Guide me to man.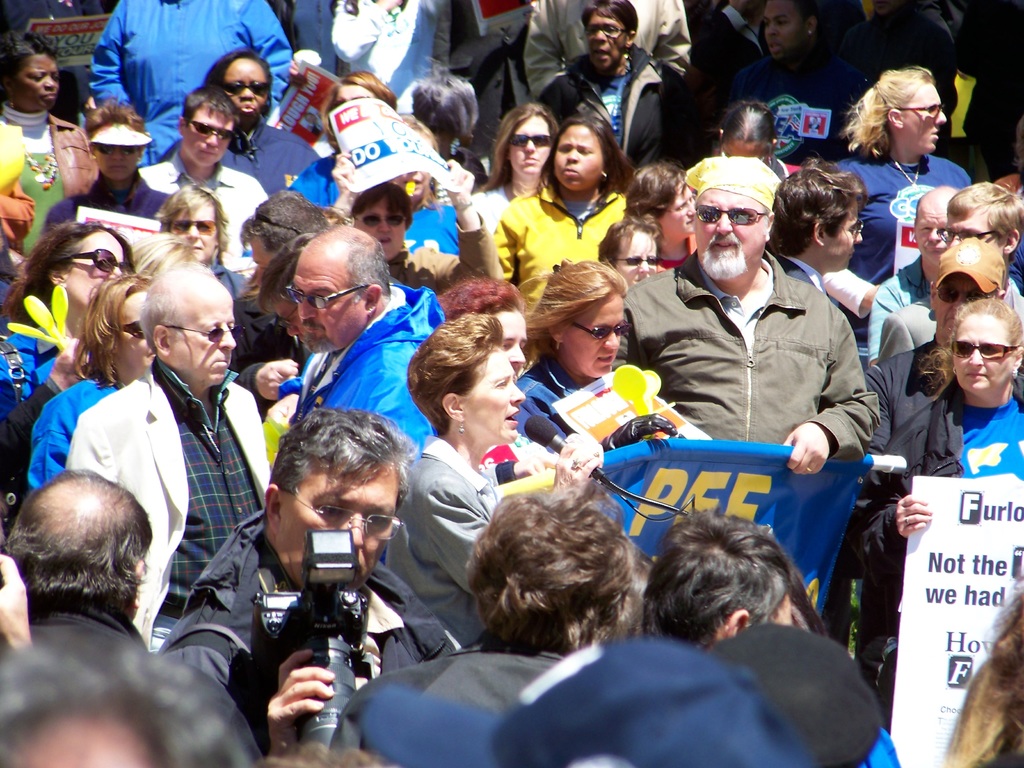
Guidance: detection(329, 483, 639, 767).
